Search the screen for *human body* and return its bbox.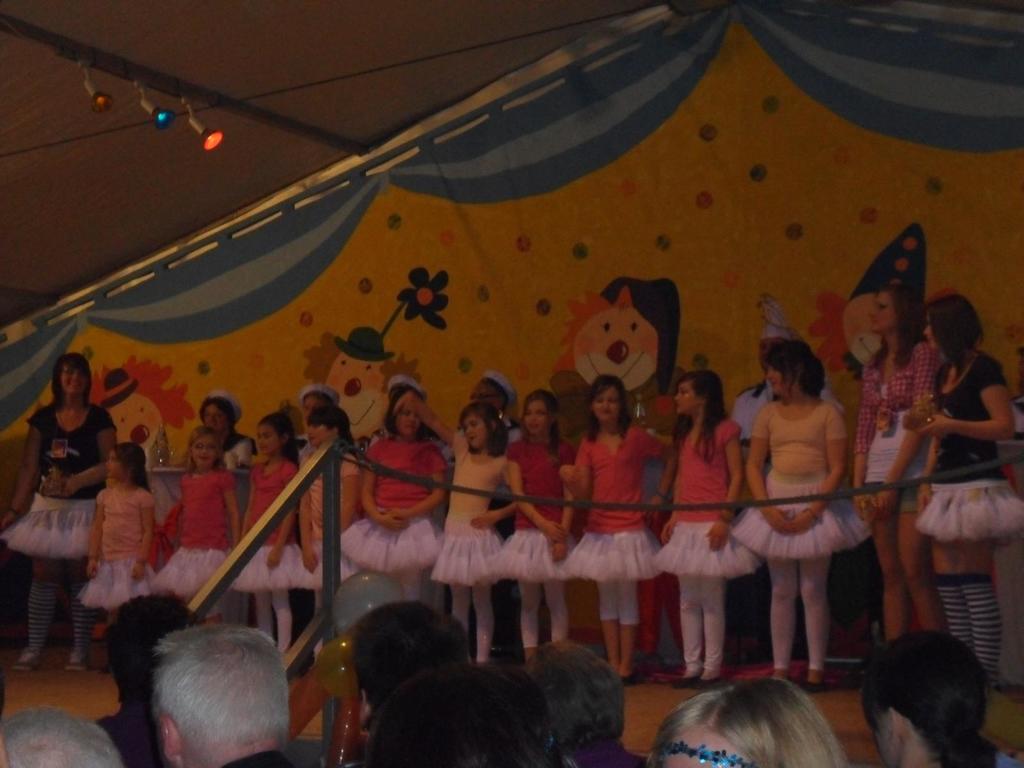
Found: <bbox>356, 663, 539, 766</bbox>.
